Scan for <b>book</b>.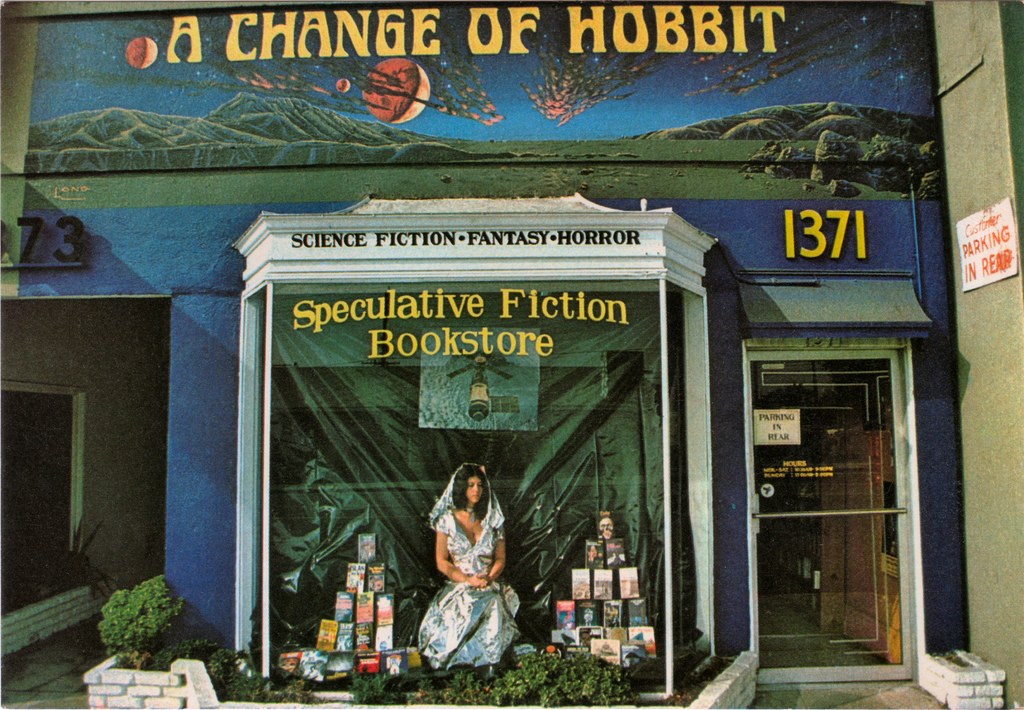
Scan result: 581 635 621 664.
